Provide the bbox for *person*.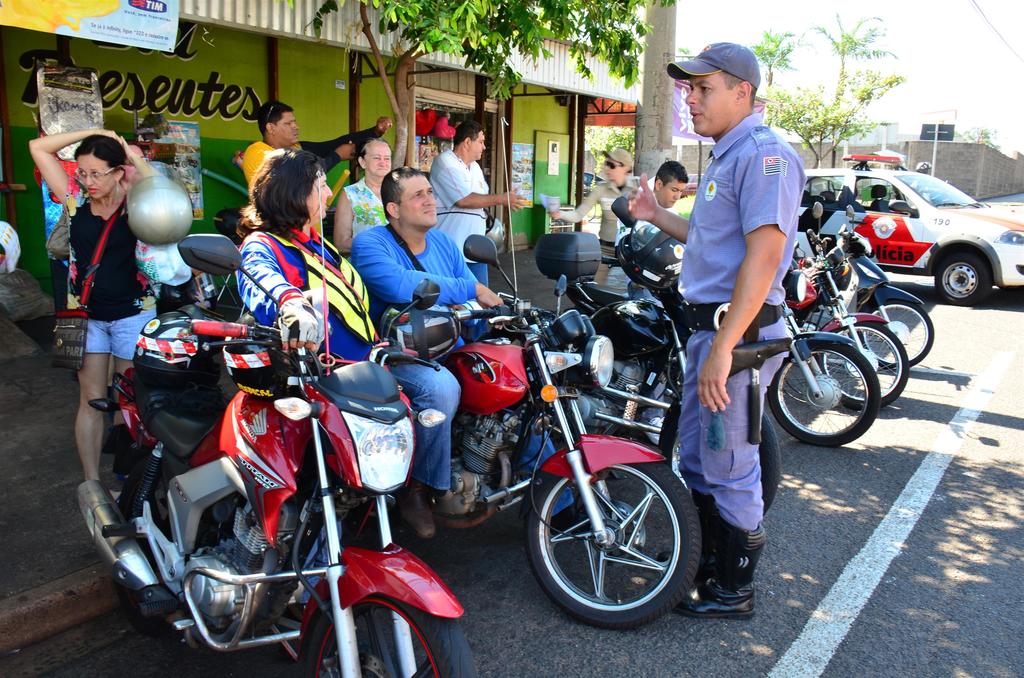
select_region(243, 102, 390, 191).
